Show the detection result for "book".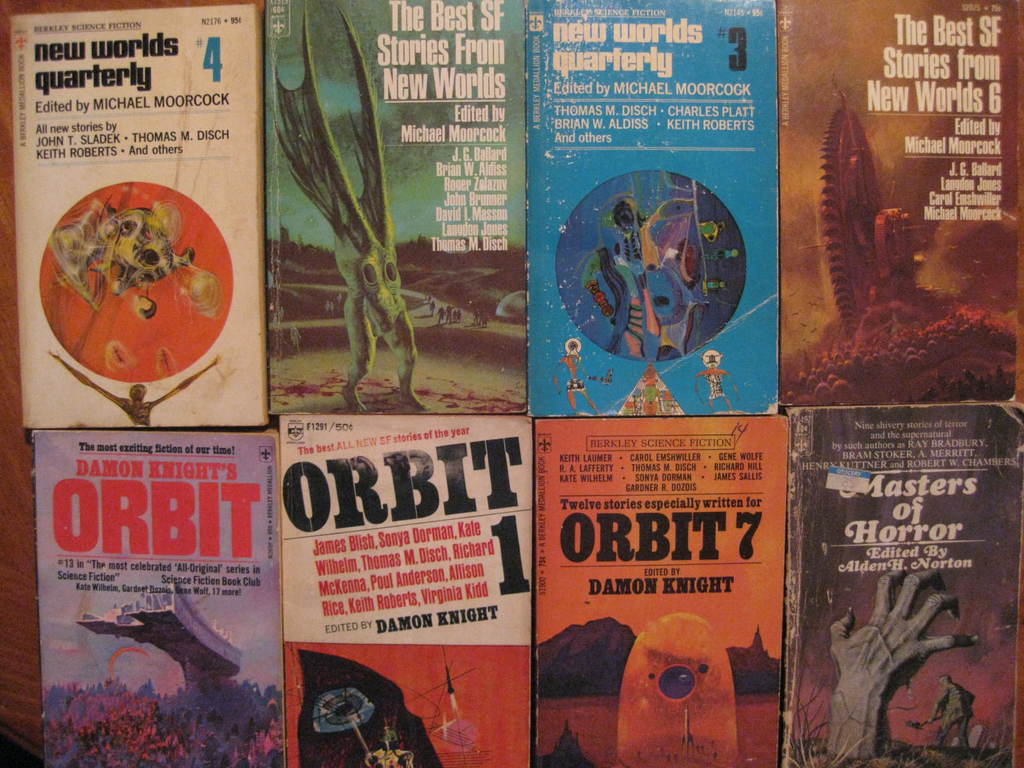
pyautogui.locateOnScreen(33, 431, 287, 767).
